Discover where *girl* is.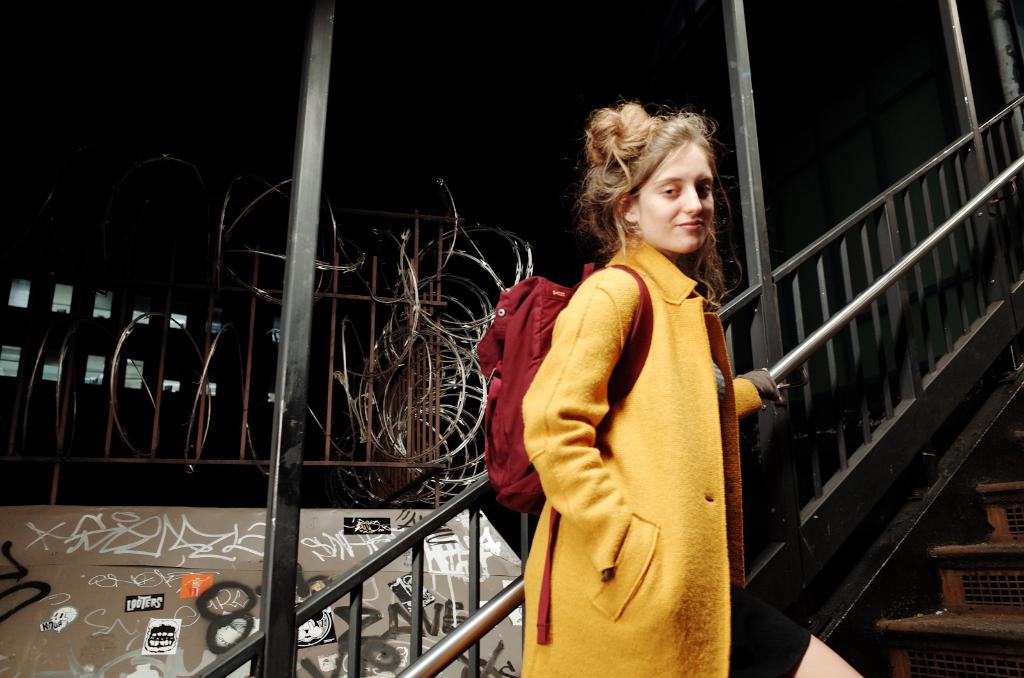
Discovered at l=520, t=103, r=787, b=677.
